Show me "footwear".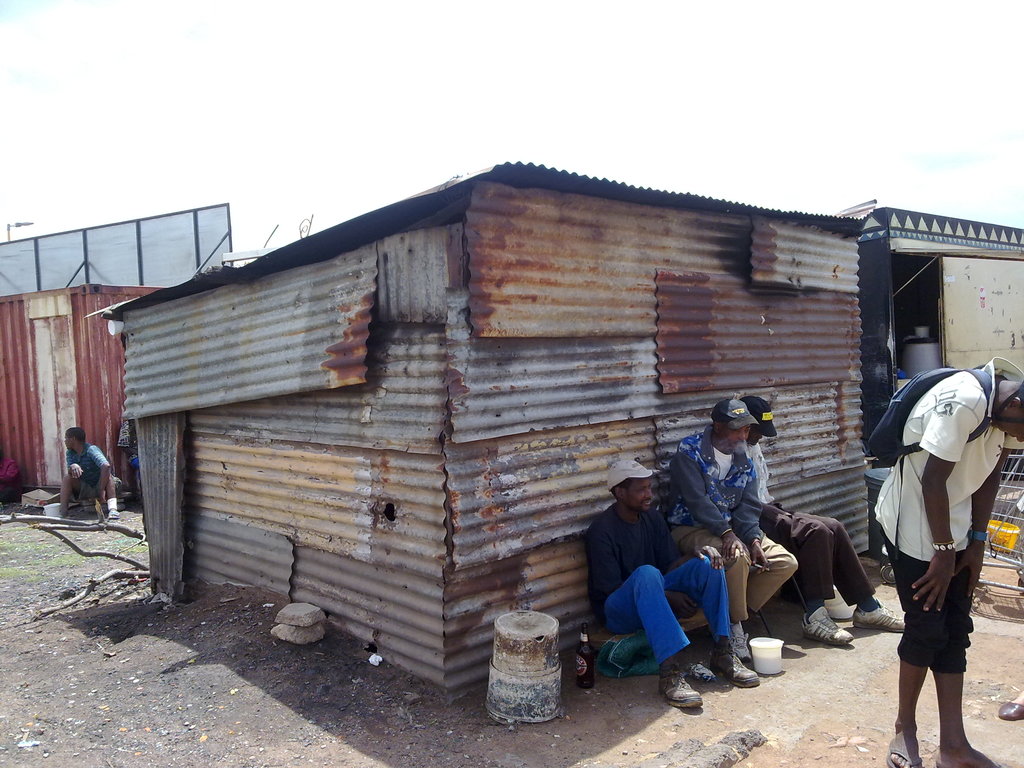
"footwear" is here: (726,625,742,664).
